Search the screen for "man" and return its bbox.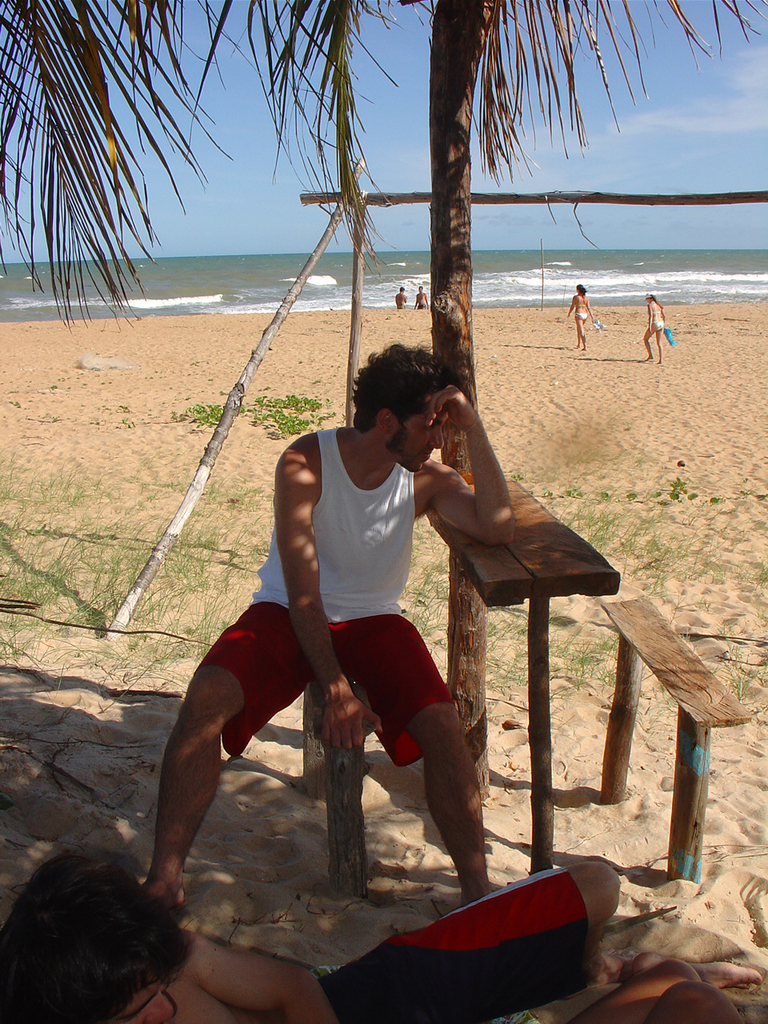
Found: rect(141, 342, 516, 910).
